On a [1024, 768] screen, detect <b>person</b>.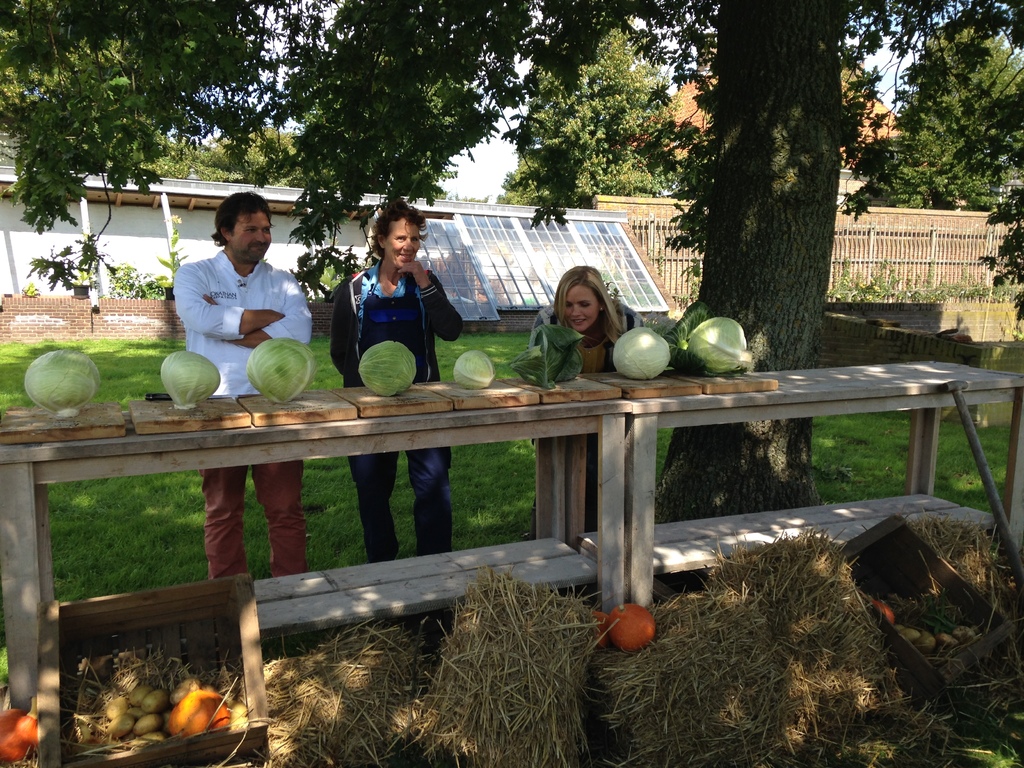
547:244:726:540.
